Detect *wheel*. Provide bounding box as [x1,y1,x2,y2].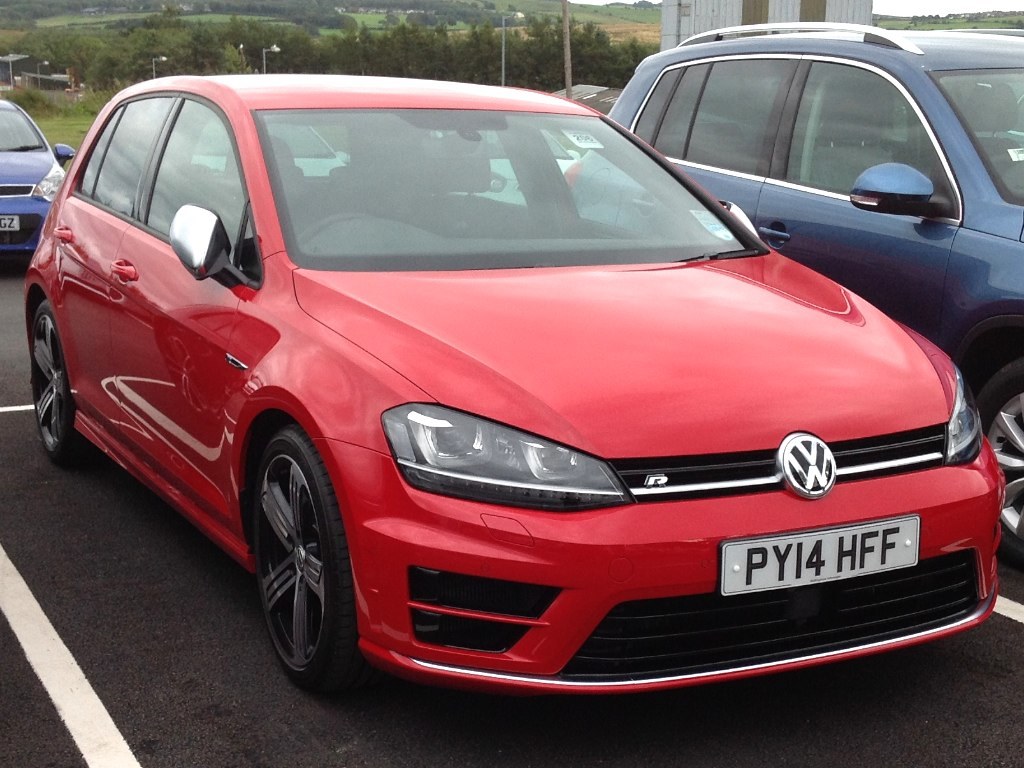
[249,430,360,692].
